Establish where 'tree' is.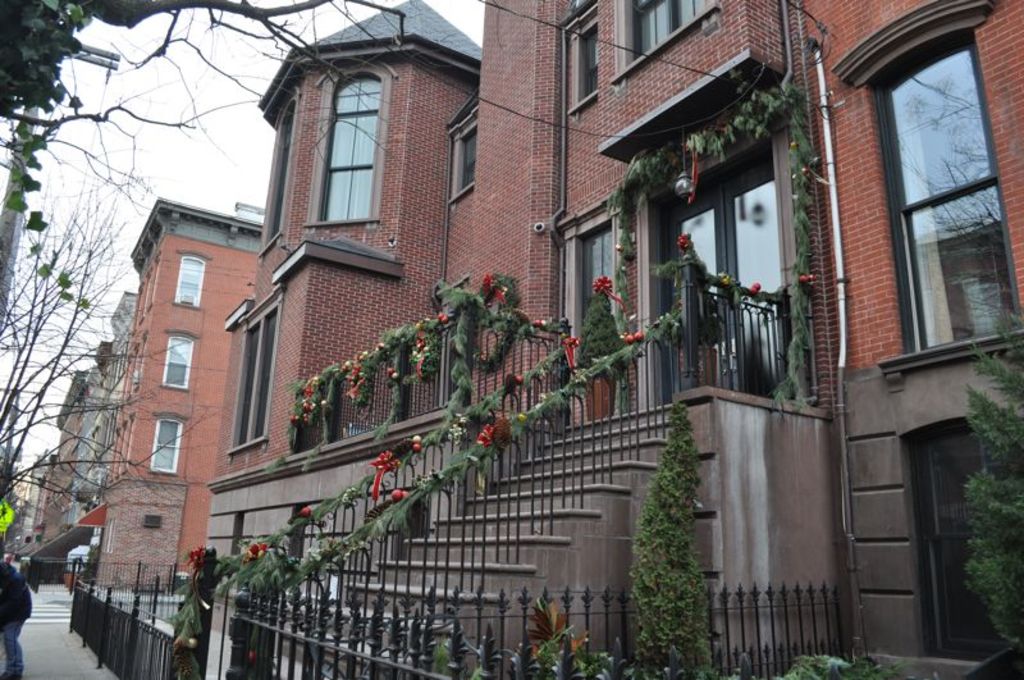
Established at 639/400/703/666.
